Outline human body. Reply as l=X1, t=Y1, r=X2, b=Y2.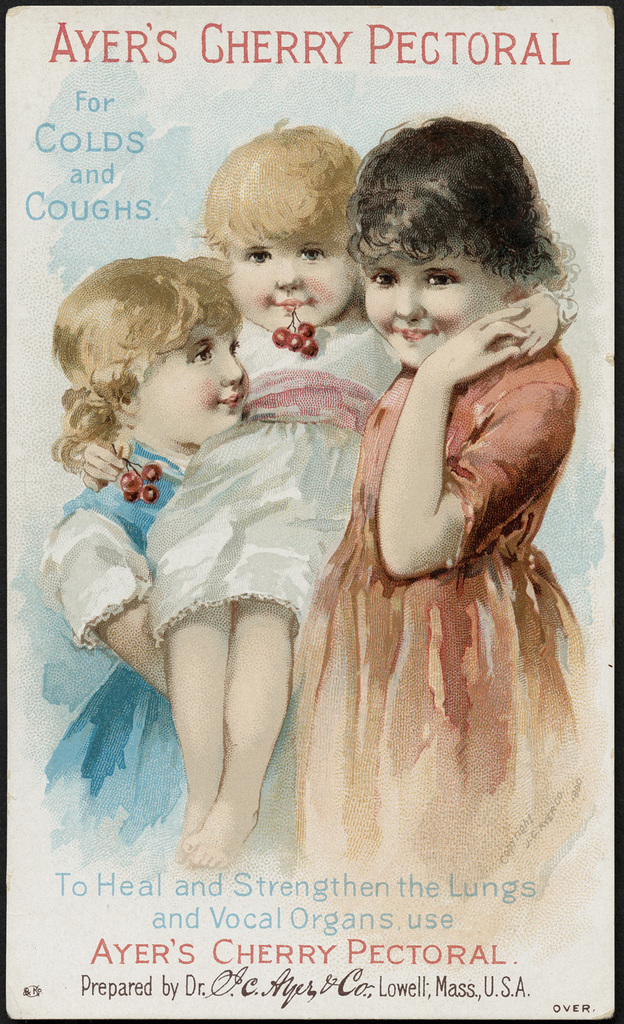
l=152, t=125, r=580, b=868.
